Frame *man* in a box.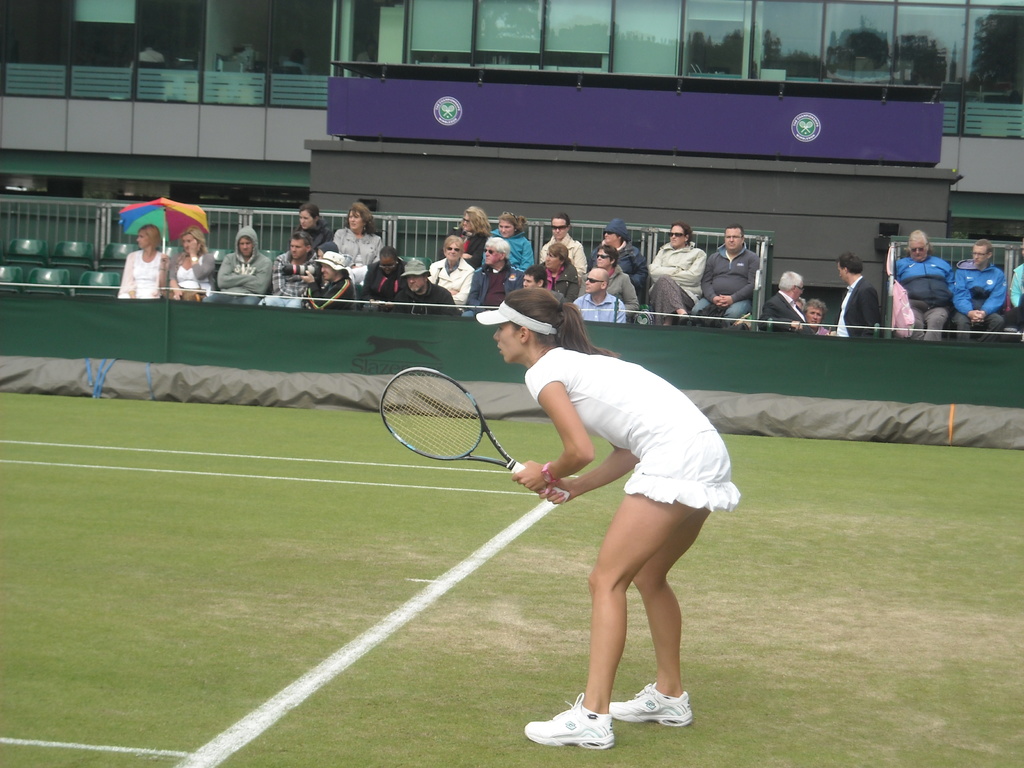
(left=535, top=214, right=588, bottom=280).
